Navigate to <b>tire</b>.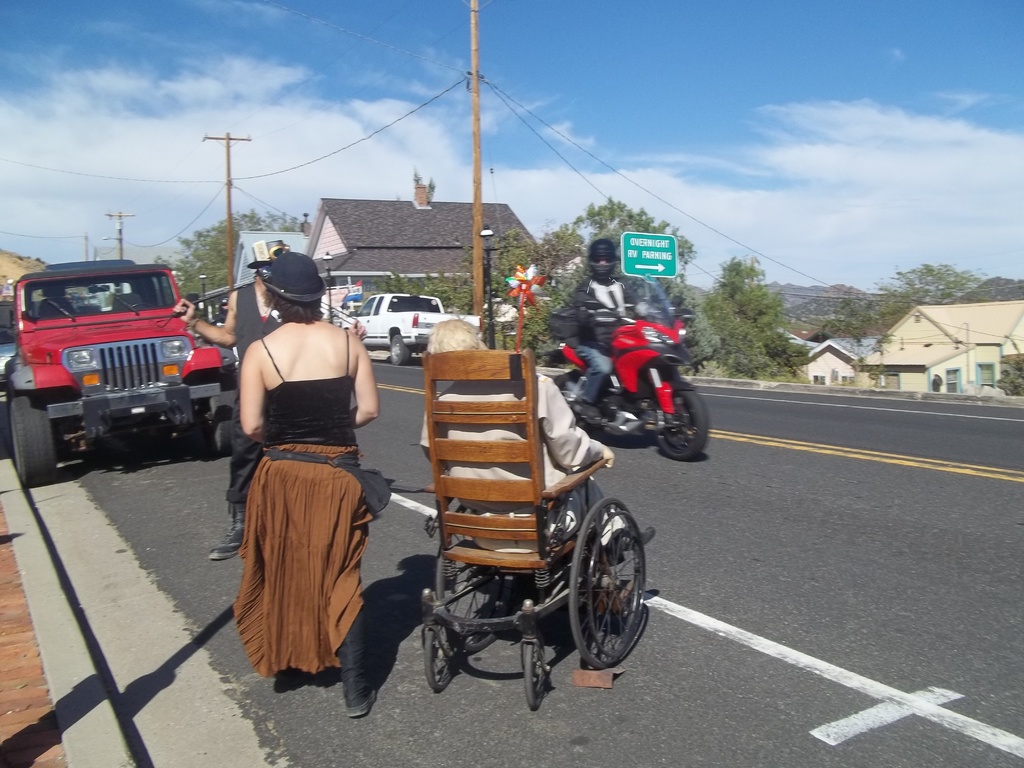
Navigation target: rect(655, 393, 708, 461).
